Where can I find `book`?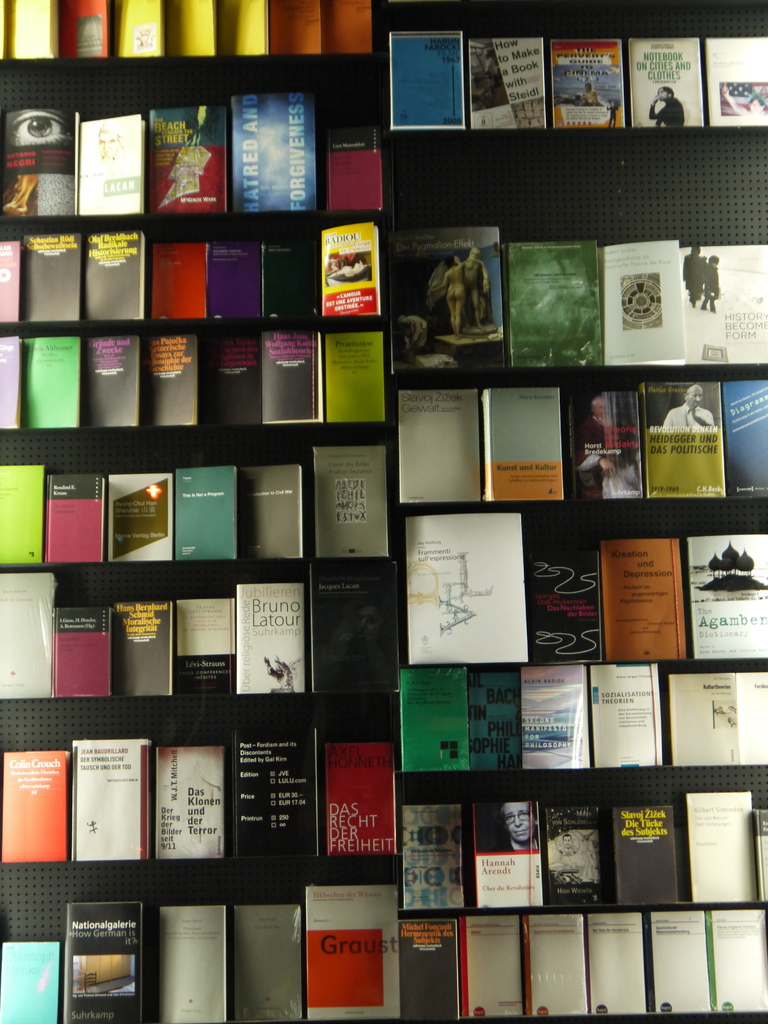
You can find it at {"left": 225, "top": 724, "right": 324, "bottom": 865}.
